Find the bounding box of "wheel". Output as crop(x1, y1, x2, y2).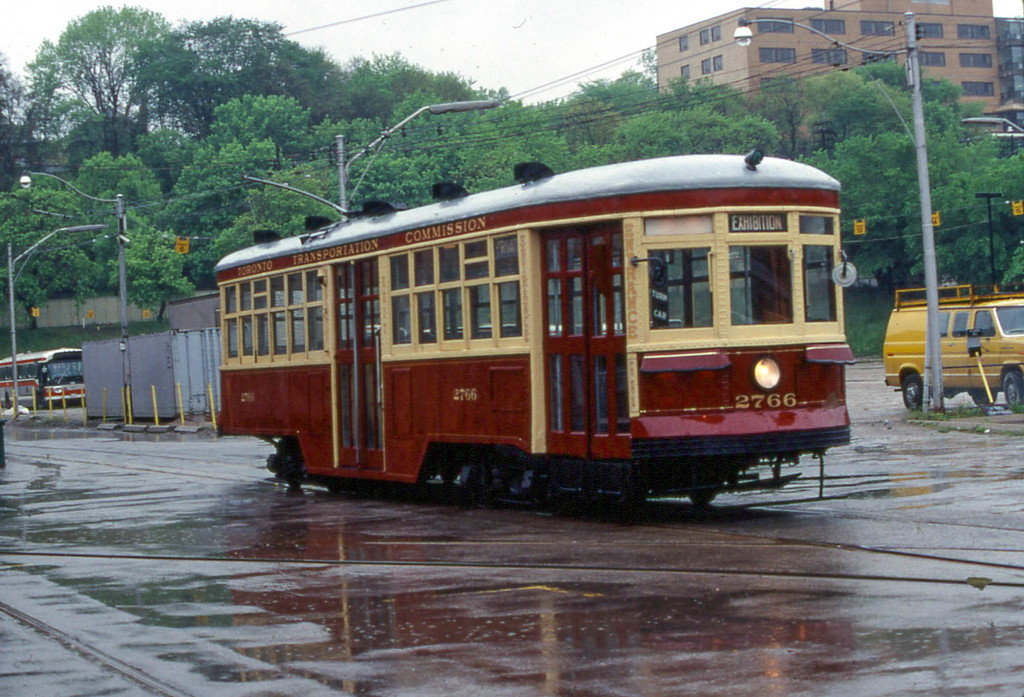
crop(688, 493, 717, 504).
